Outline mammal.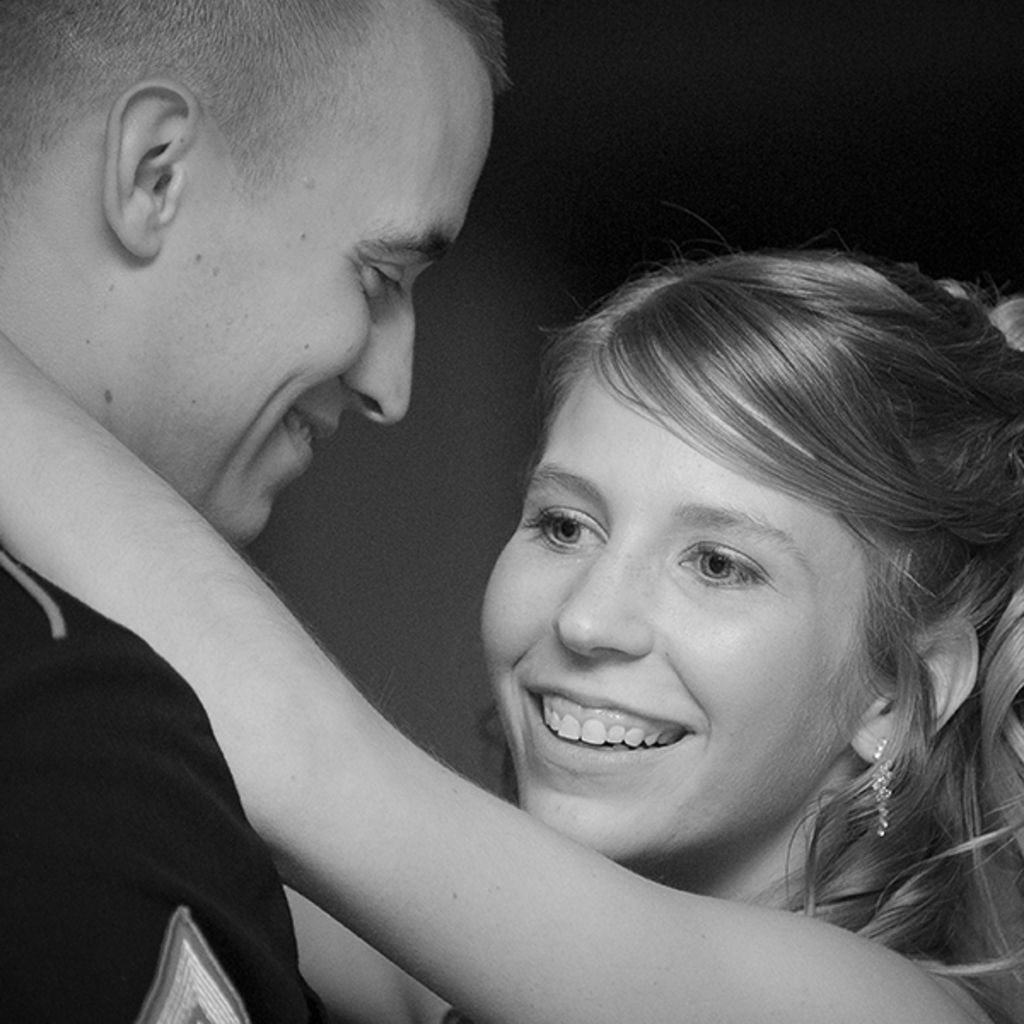
Outline: x1=0 y1=0 x2=515 y2=1022.
